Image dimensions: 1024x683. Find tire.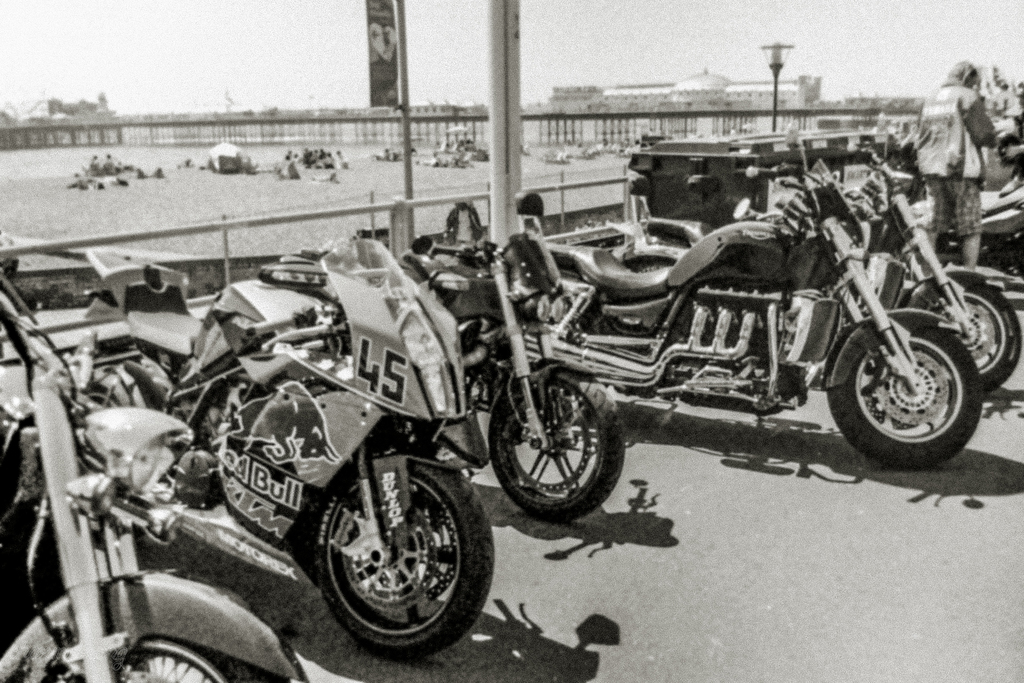
<region>490, 370, 623, 524</region>.
